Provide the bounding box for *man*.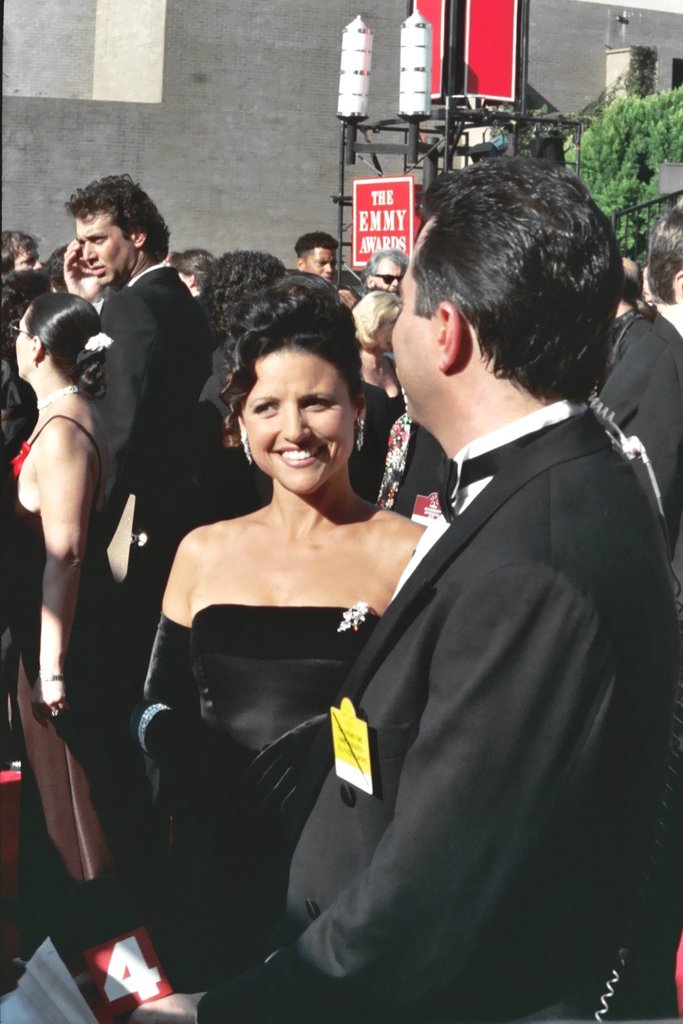
bbox=(41, 242, 102, 295).
